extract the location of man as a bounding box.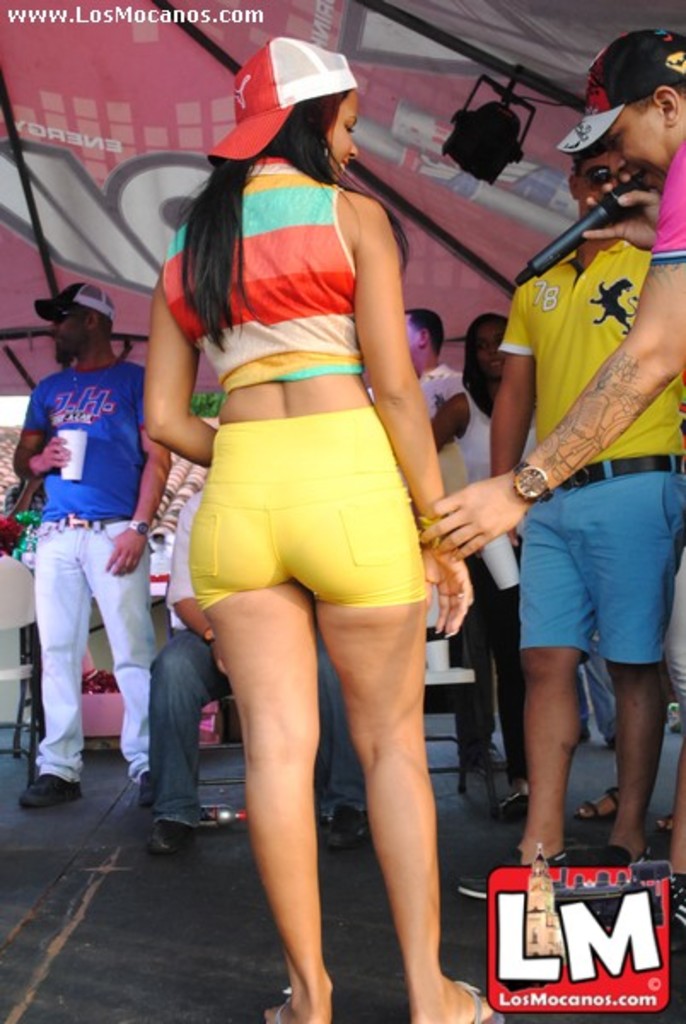
[x1=418, y1=36, x2=684, y2=555].
